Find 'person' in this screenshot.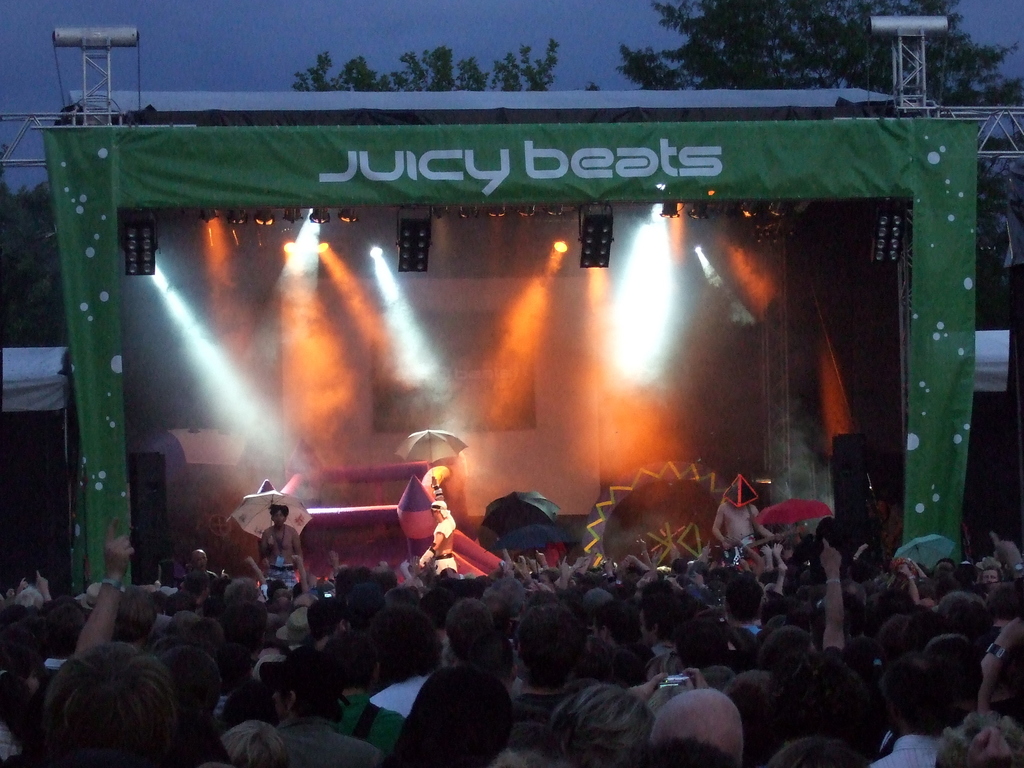
The bounding box for 'person' is rect(37, 636, 183, 767).
